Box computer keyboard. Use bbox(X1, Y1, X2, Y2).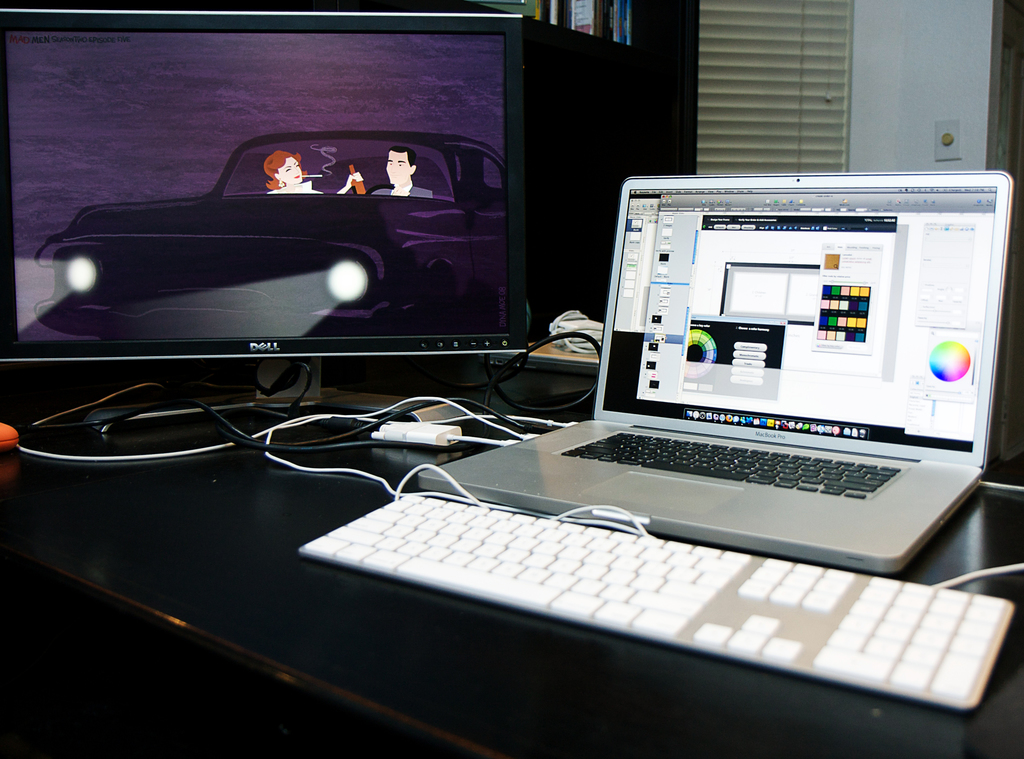
bbox(296, 489, 1016, 707).
